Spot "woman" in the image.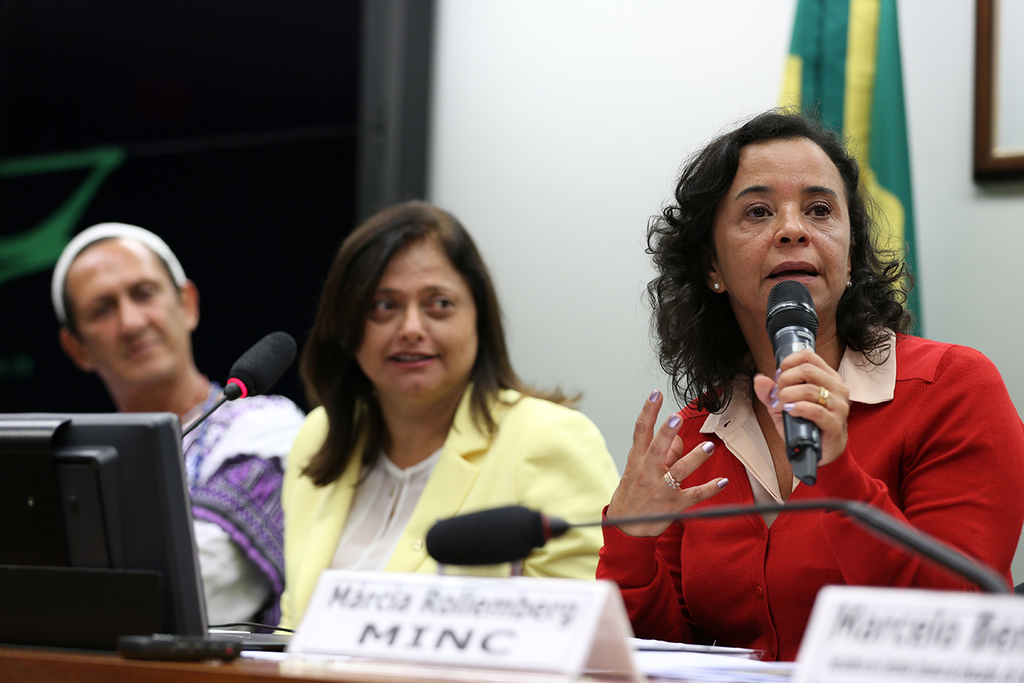
"woman" found at [232,199,636,671].
